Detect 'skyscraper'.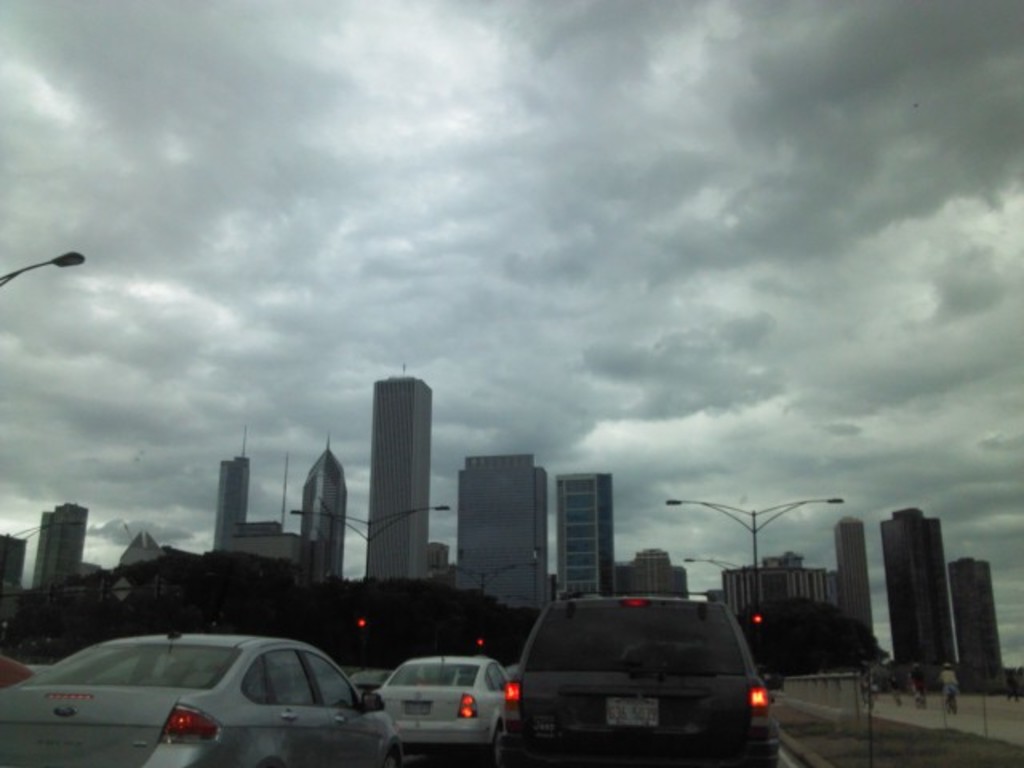
Detected at [x1=947, y1=558, x2=1006, y2=698].
